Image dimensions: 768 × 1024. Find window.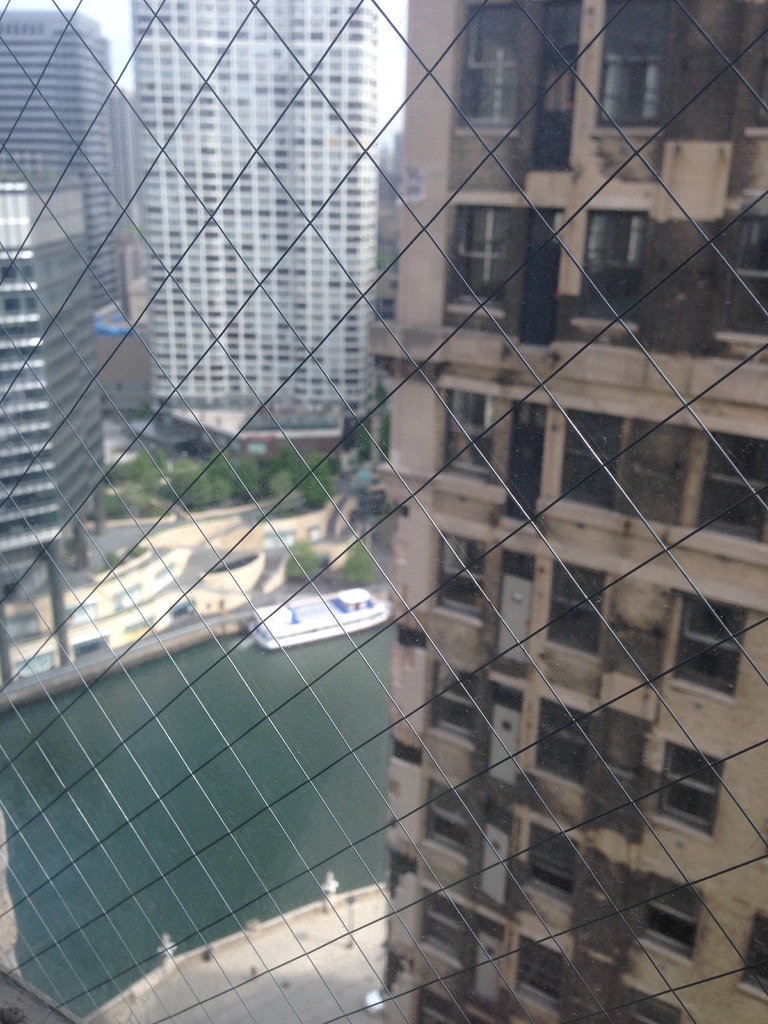
box(532, 698, 598, 791).
